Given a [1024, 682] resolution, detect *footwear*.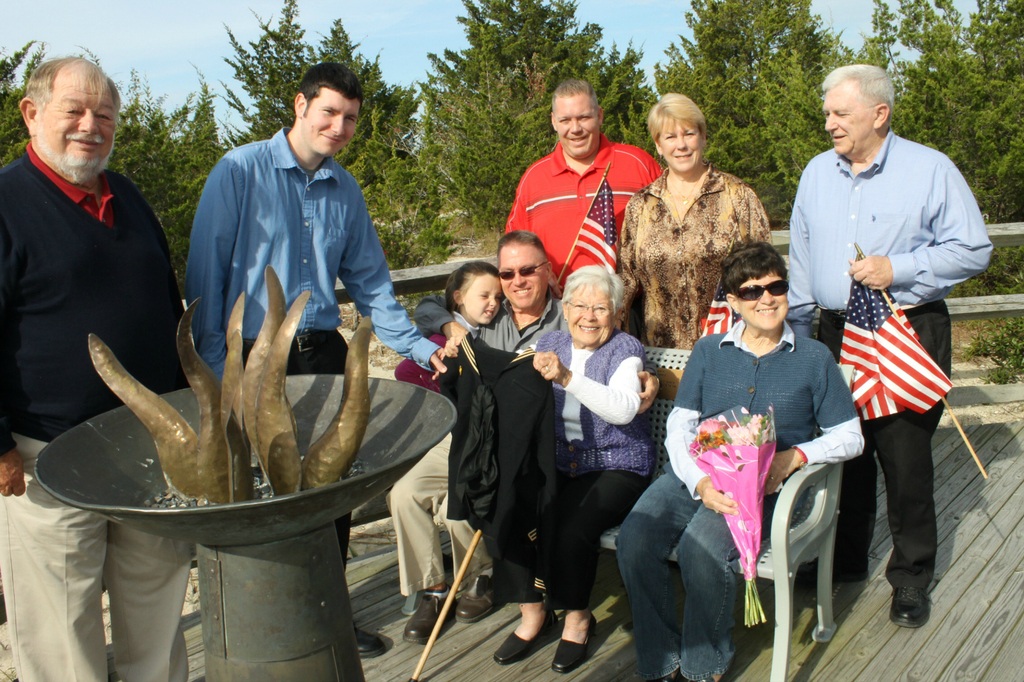
[left=544, top=592, right=604, bottom=671].
